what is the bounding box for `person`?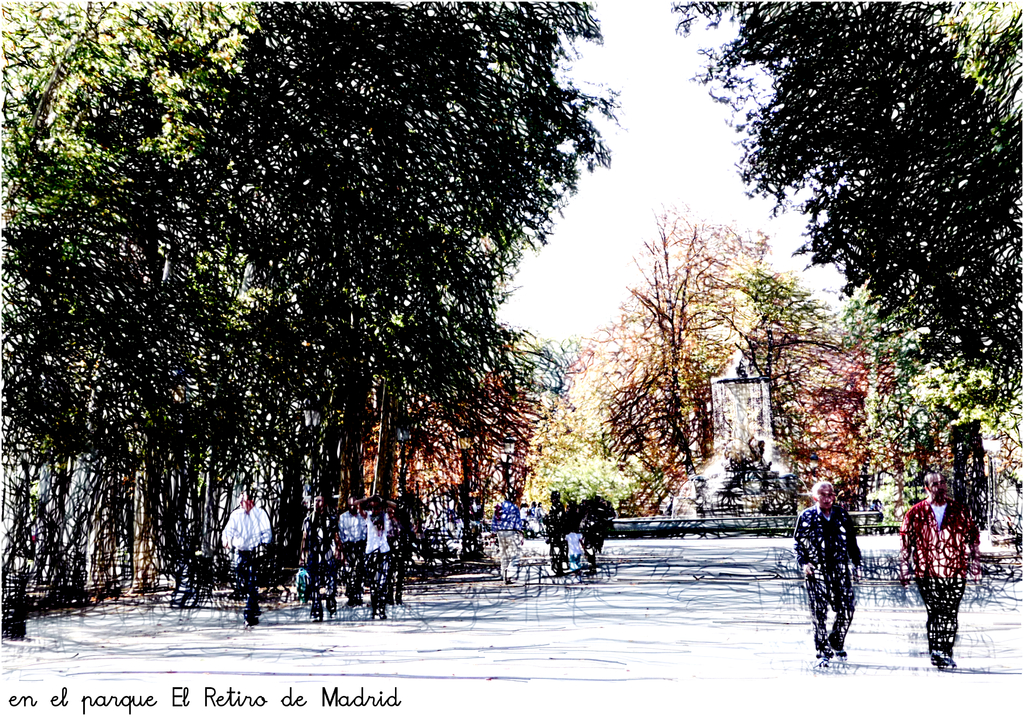
BBox(367, 493, 389, 620).
